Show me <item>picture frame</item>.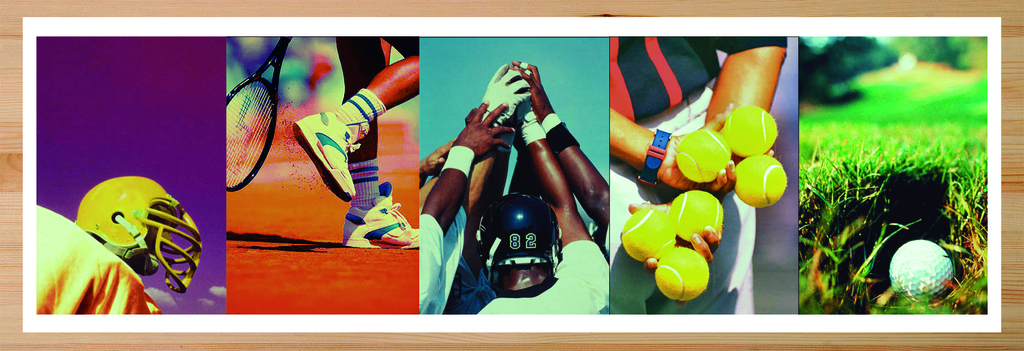
<item>picture frame</item> is here: region(0, 0, 1023, 348).
